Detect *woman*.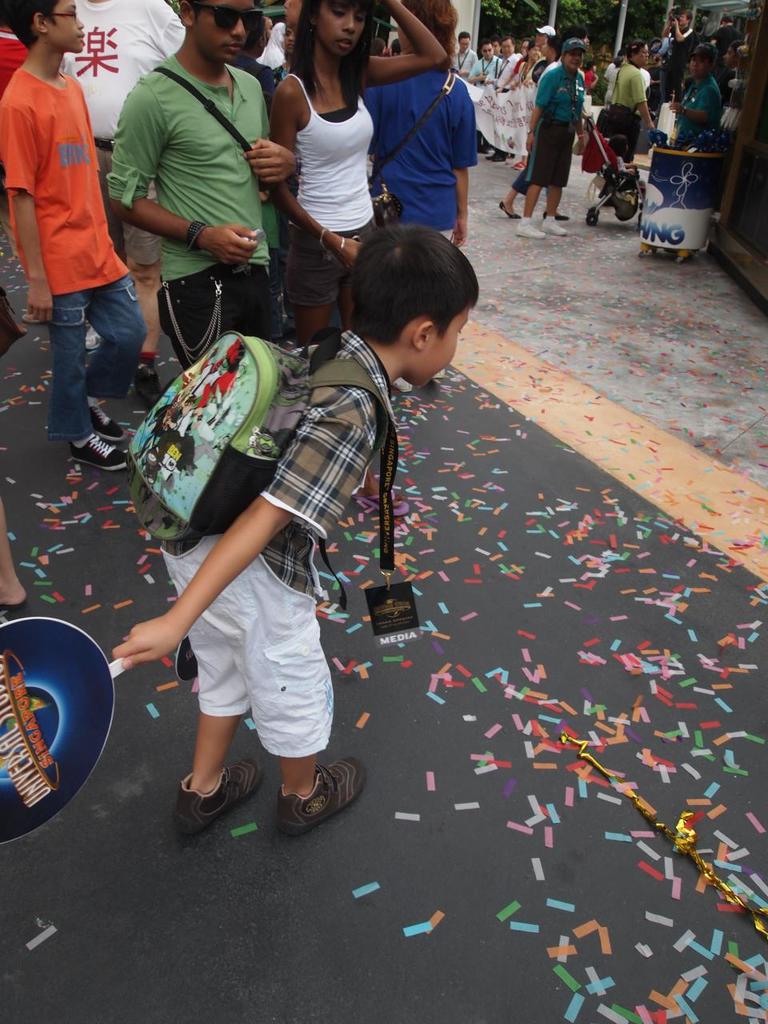
Detected at <region>506, 46, 542, 90</region>.
